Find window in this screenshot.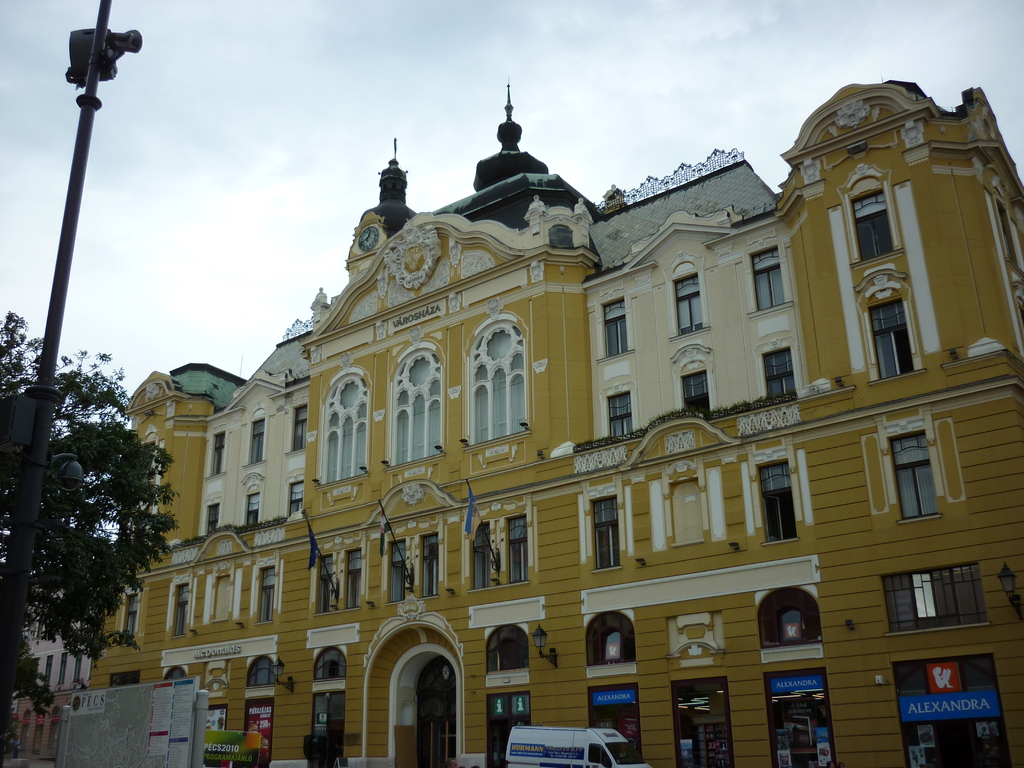
The bounding box for window is [x1=312, y1=554, x2=333, y2=611].
